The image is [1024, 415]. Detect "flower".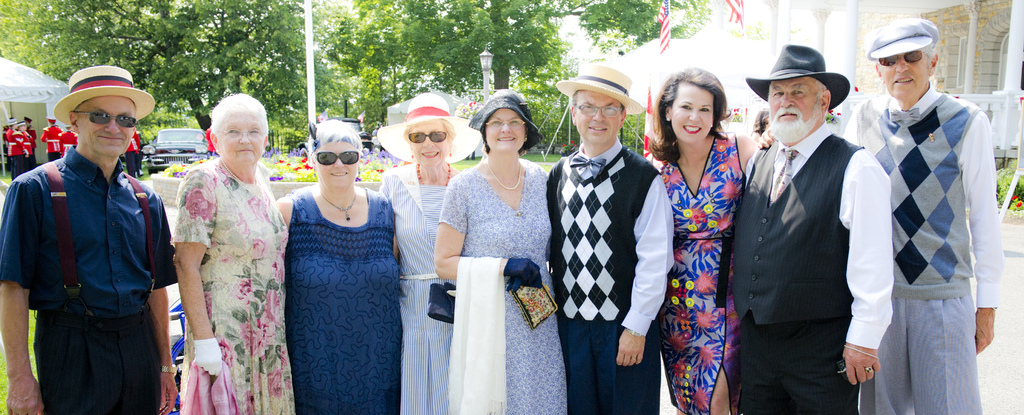
Detection: [696,237,714,251].
